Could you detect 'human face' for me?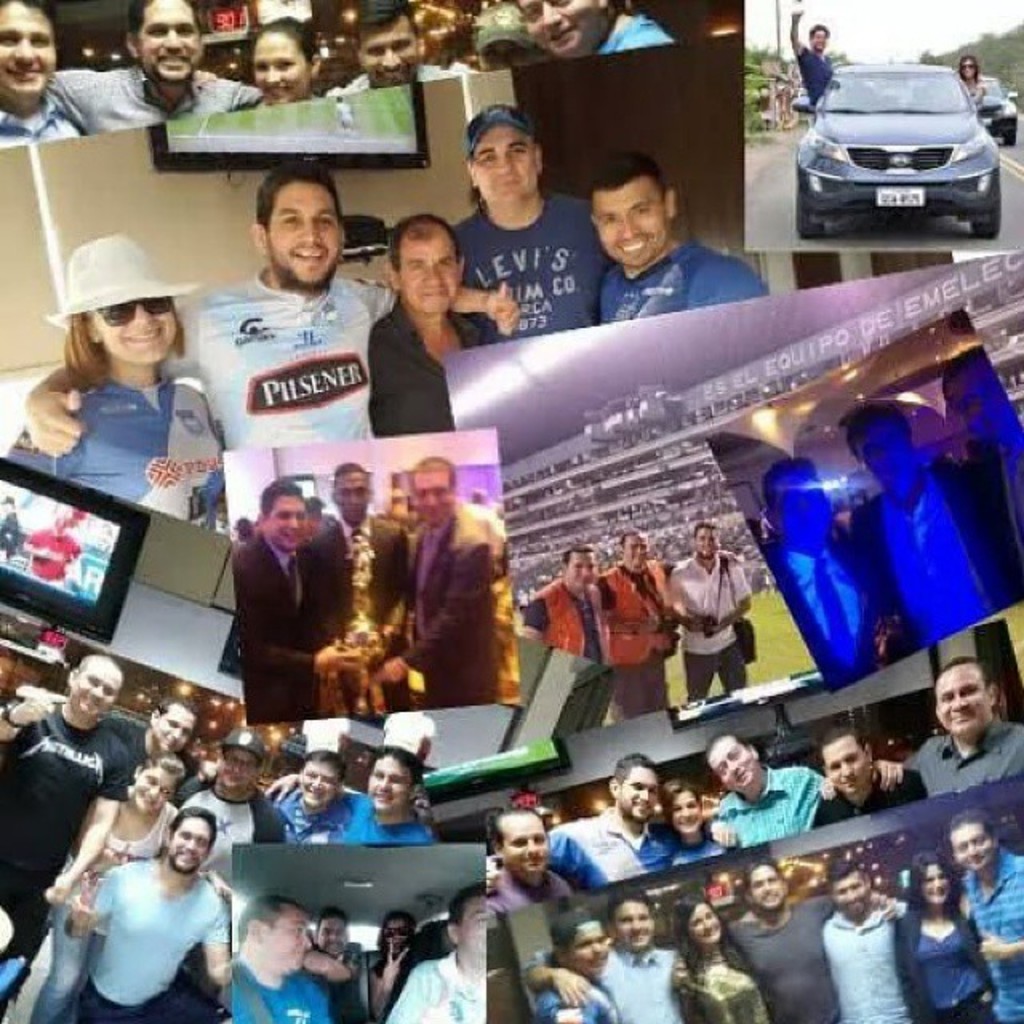
Detection result: {"x1": 950, "y1": 814, "x2": 990, "y2": 869}.
